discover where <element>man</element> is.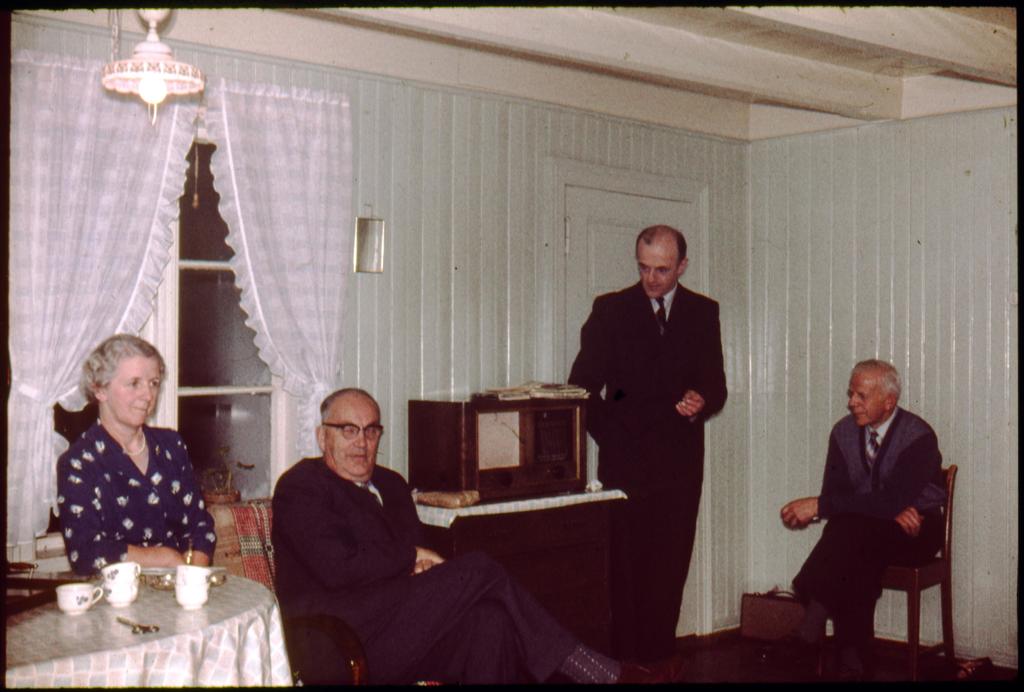
Discovered at [x1=557, y1=227, x2=731, y2=653].
